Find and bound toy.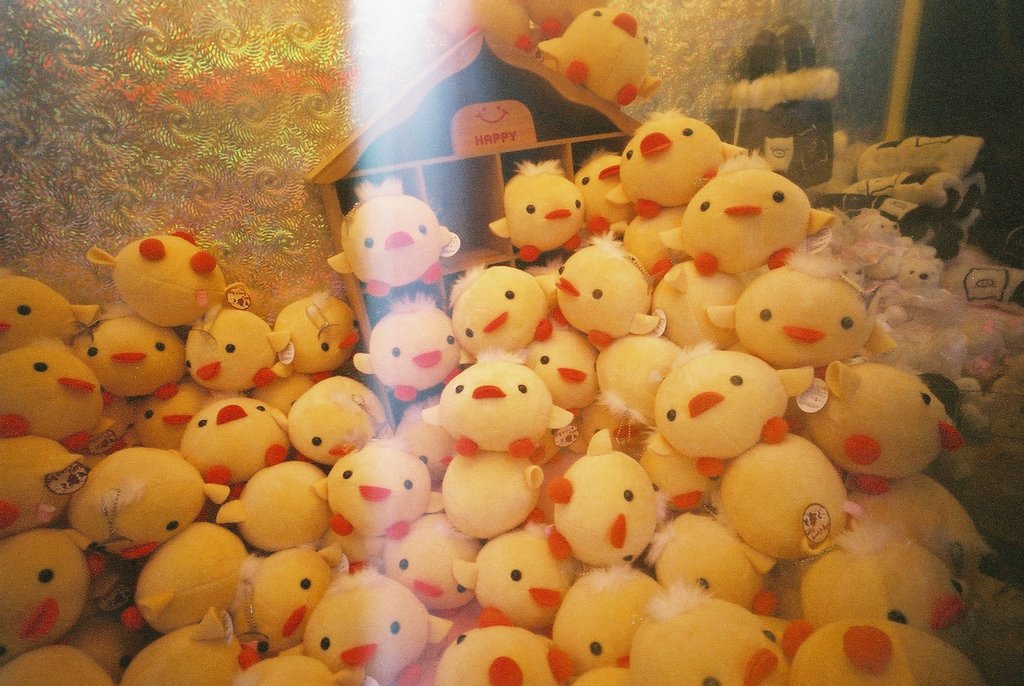
Bound: 212, 457, 339, 554.
